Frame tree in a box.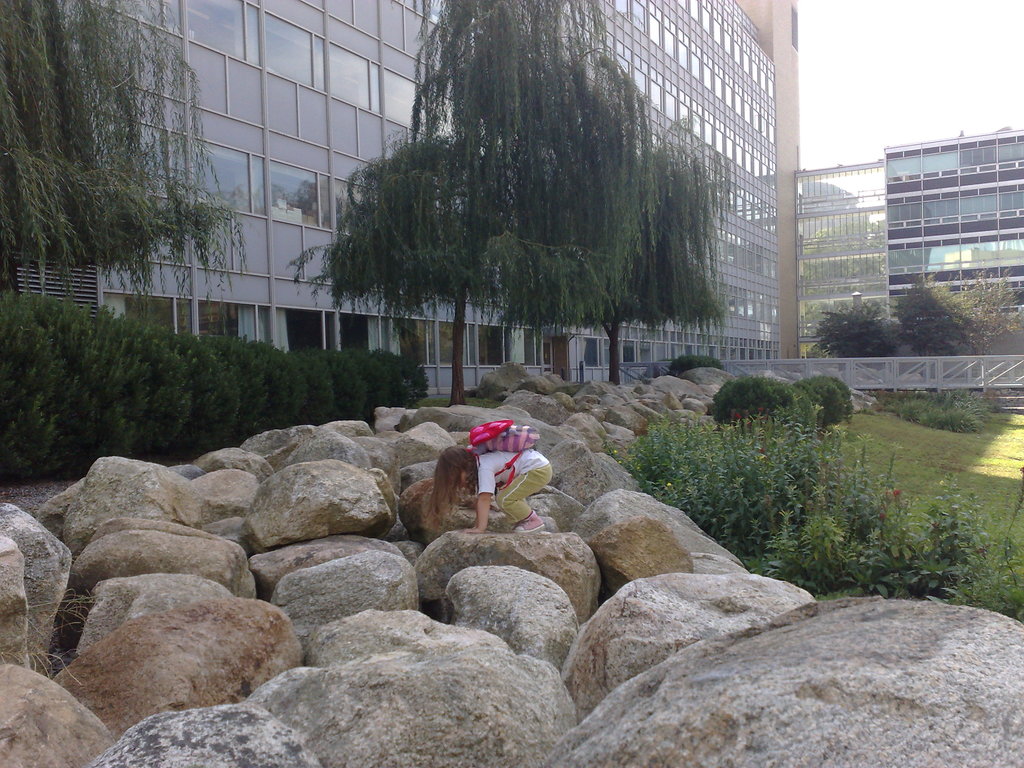
<region>882, 265, 974, 380</region>.
